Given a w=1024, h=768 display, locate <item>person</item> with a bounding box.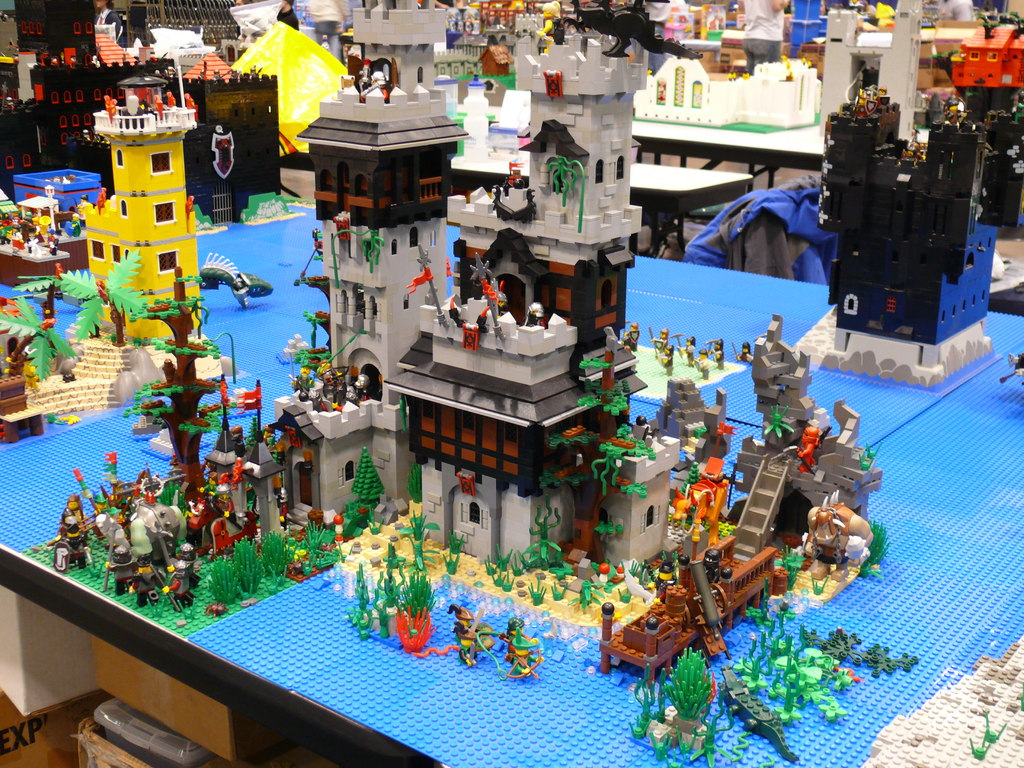
Located: (left=278, top=0, right=300, bottom=37).
